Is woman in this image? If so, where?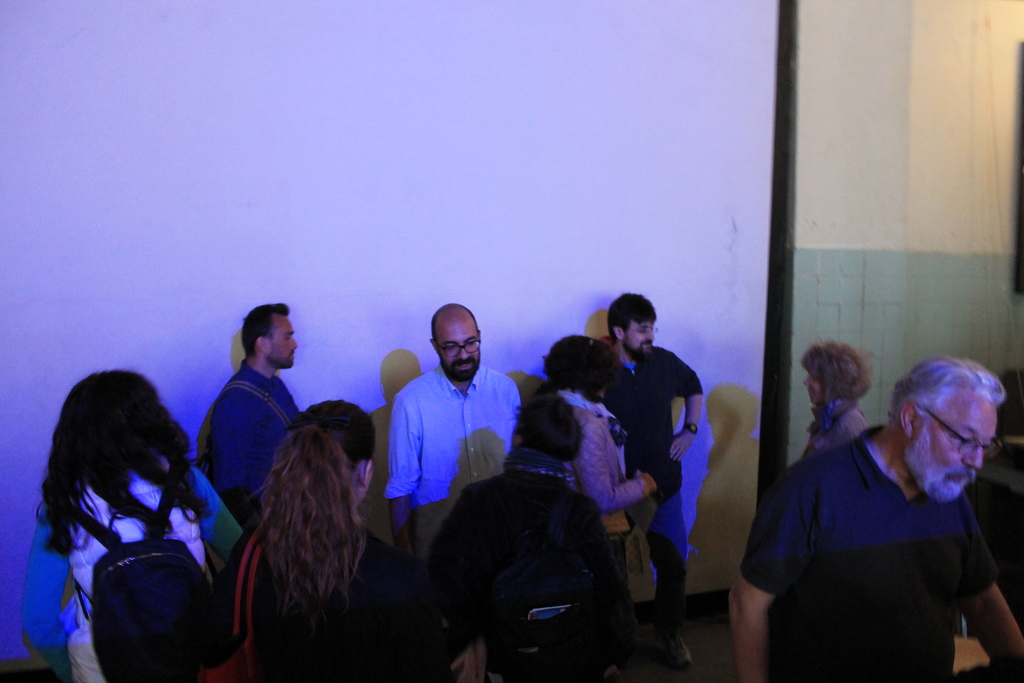
Yes, at box=[801, 340, 877, 458].
